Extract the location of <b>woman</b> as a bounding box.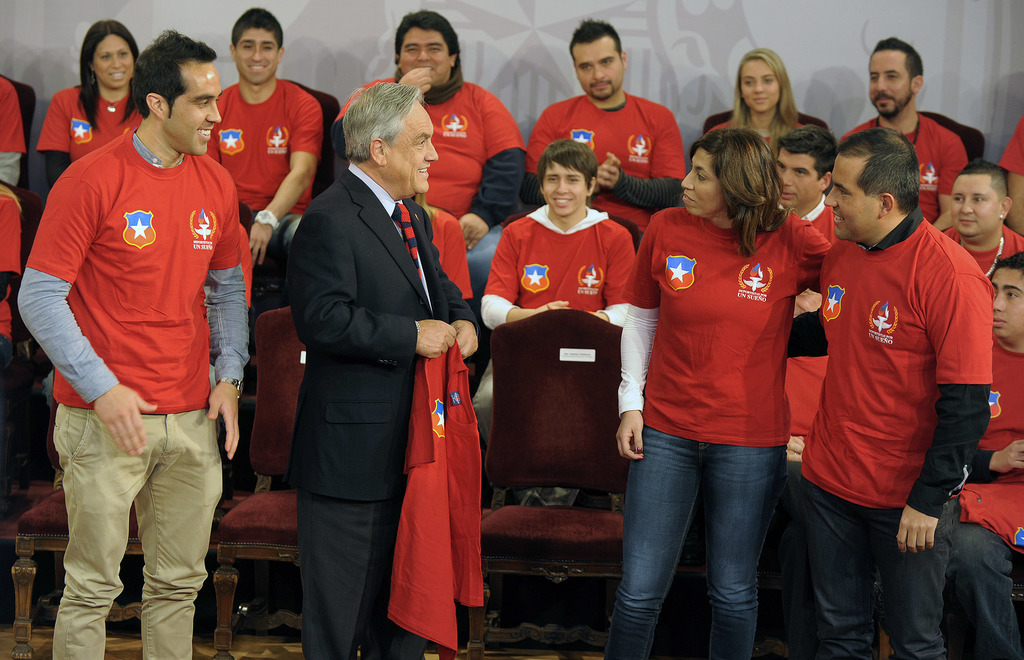
615 108 835 647.
